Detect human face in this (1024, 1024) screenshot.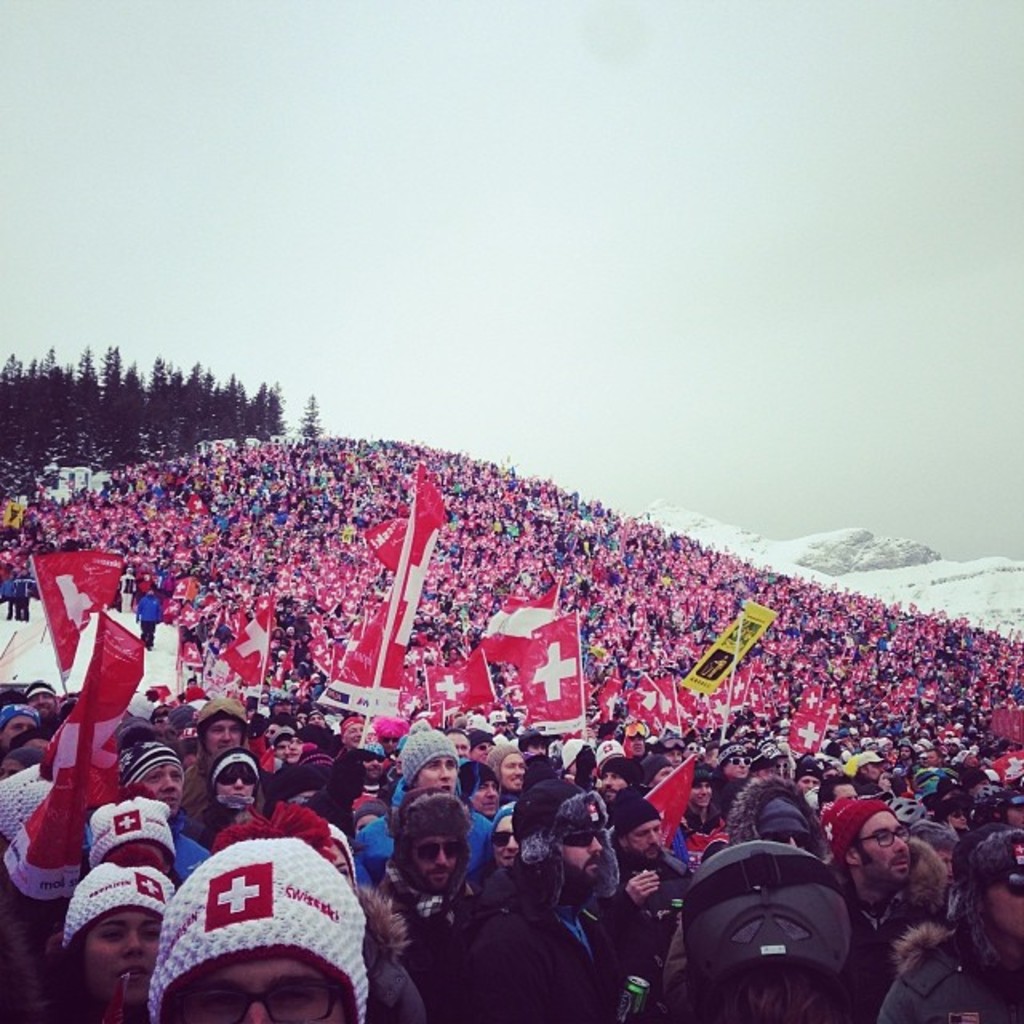
Detection: box=[795, 776, 816, 795].
